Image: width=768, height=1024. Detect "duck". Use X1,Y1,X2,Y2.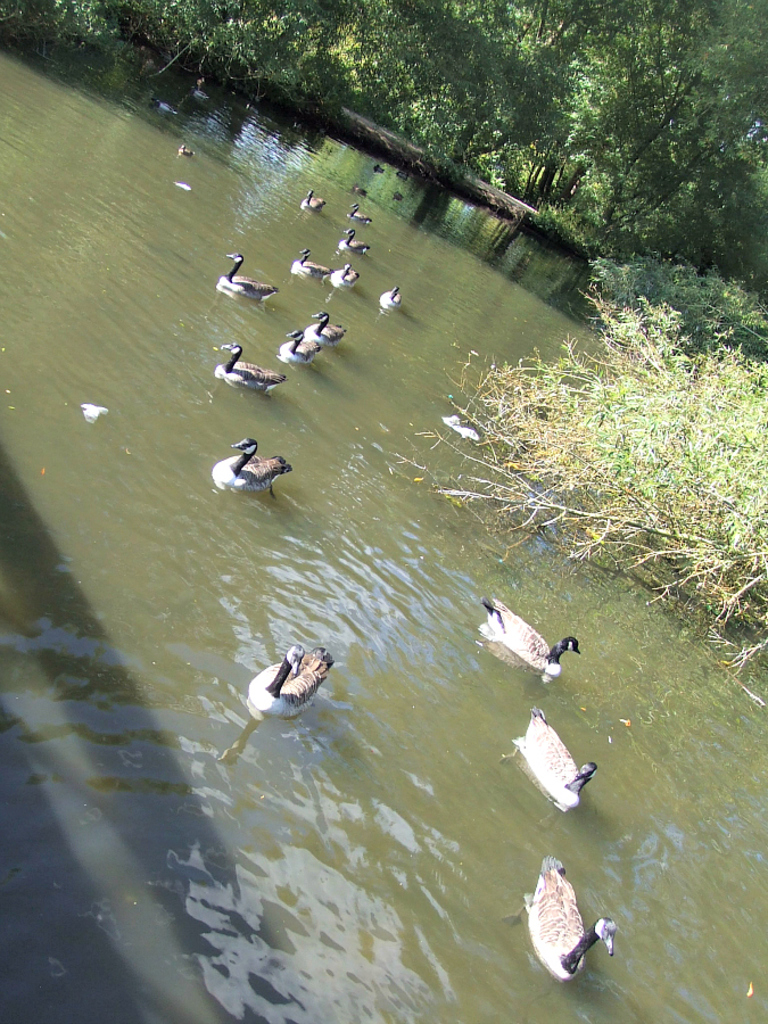
439,403,479,444.
